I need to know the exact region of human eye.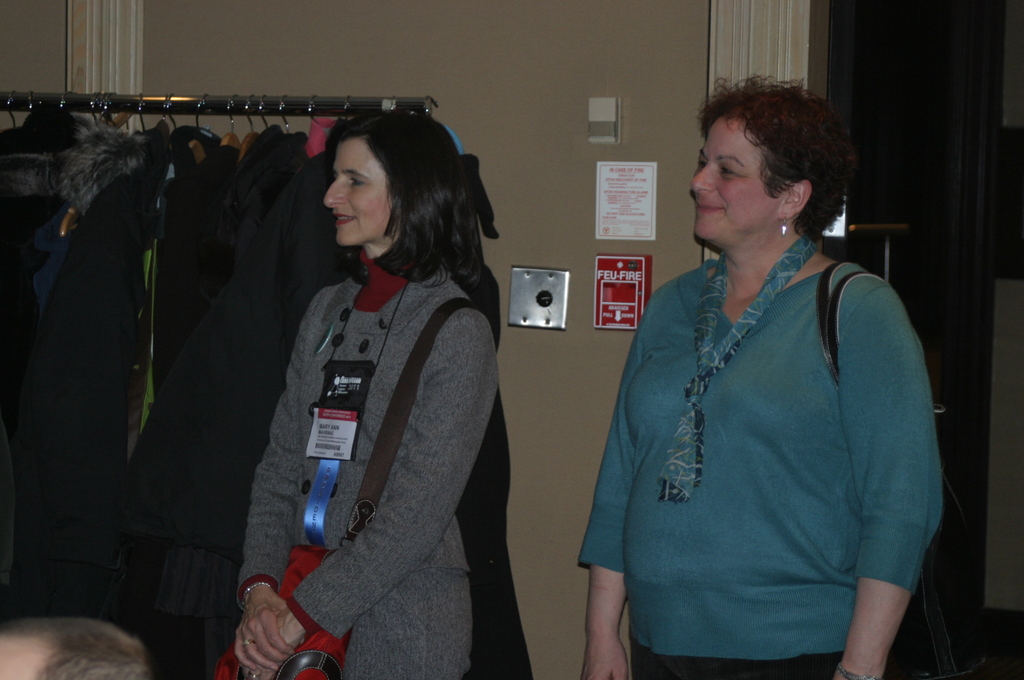
Region: left=711, top=163, right=748, bottom=182.
